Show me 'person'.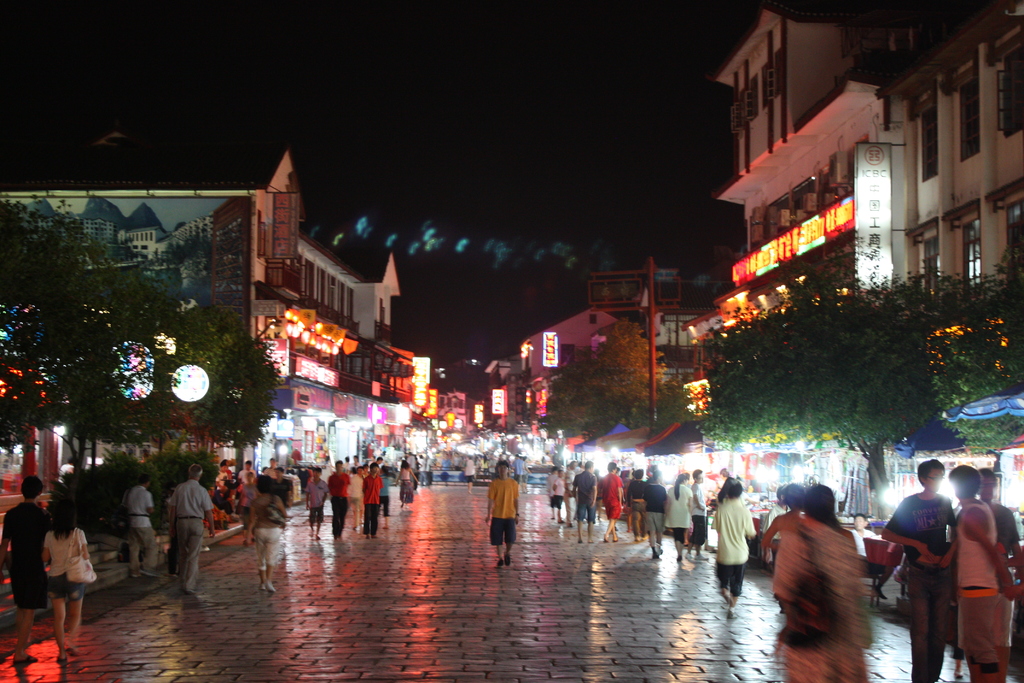
'person' is here: region(0, 475, 53, 670).
